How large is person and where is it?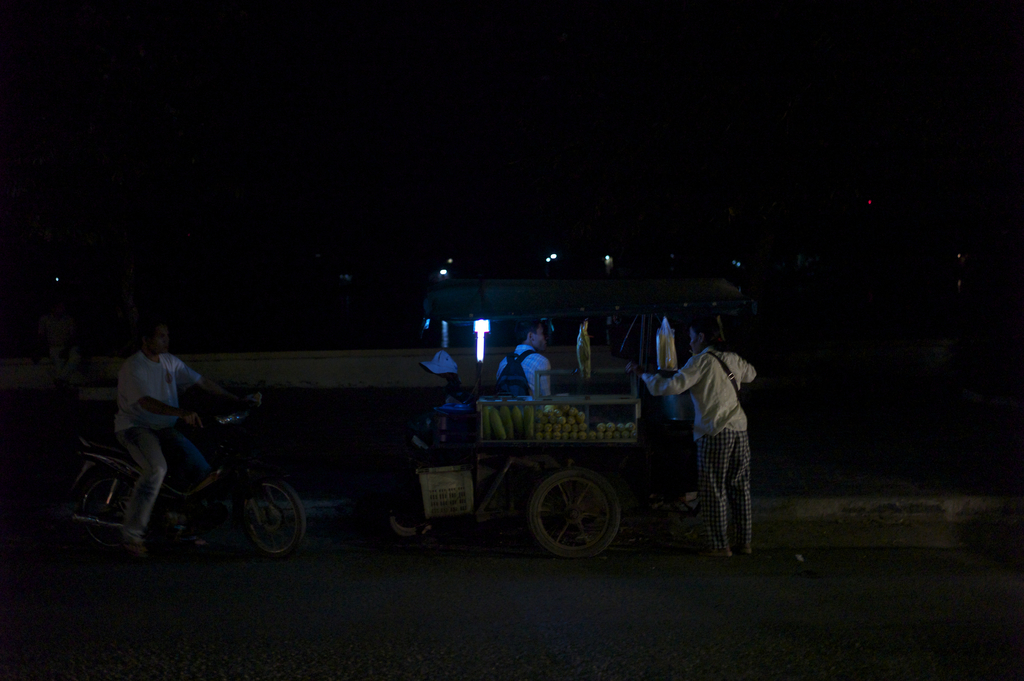
Bounding box: select_region(486, 323, 550, 398).
